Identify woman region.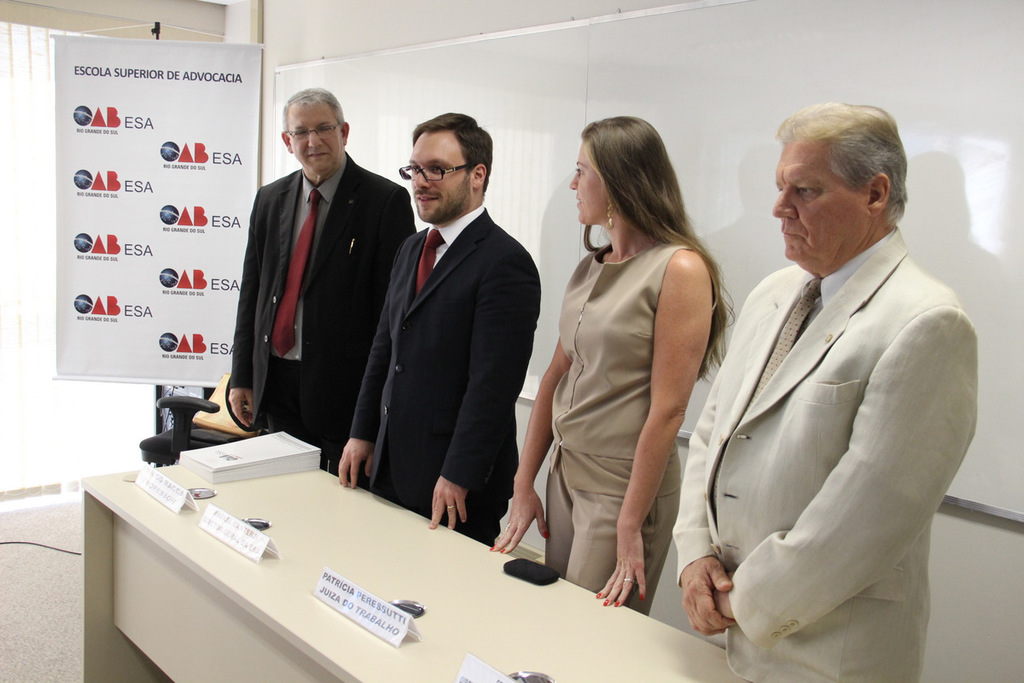
Region: 527 105 730 632.
